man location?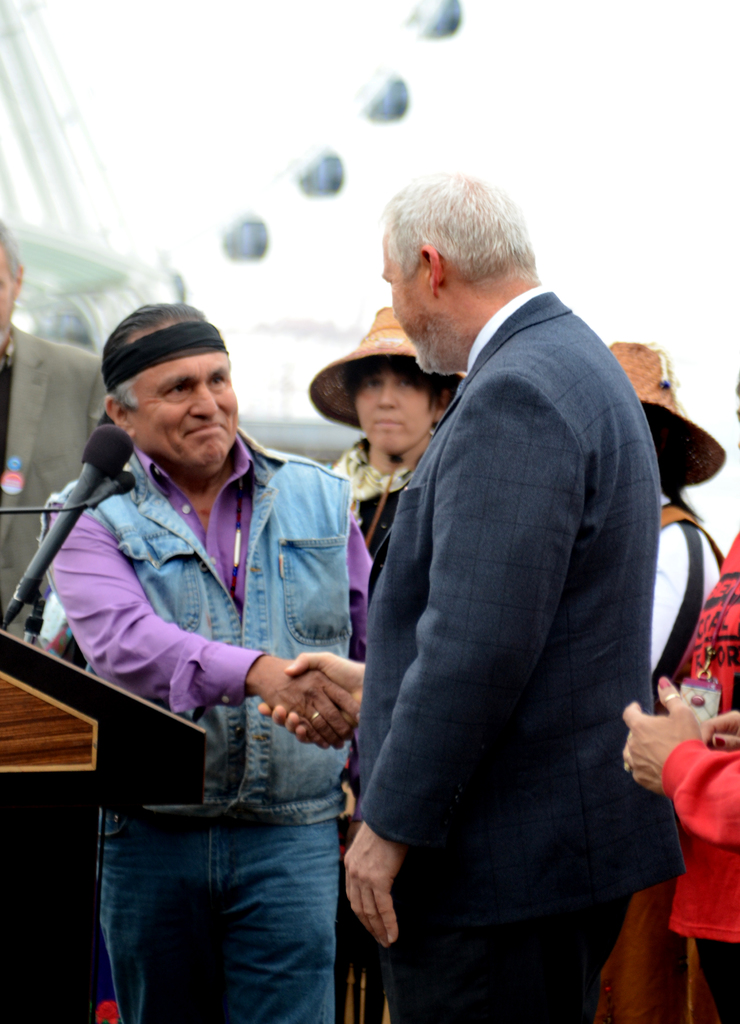
255,167,677,1023
